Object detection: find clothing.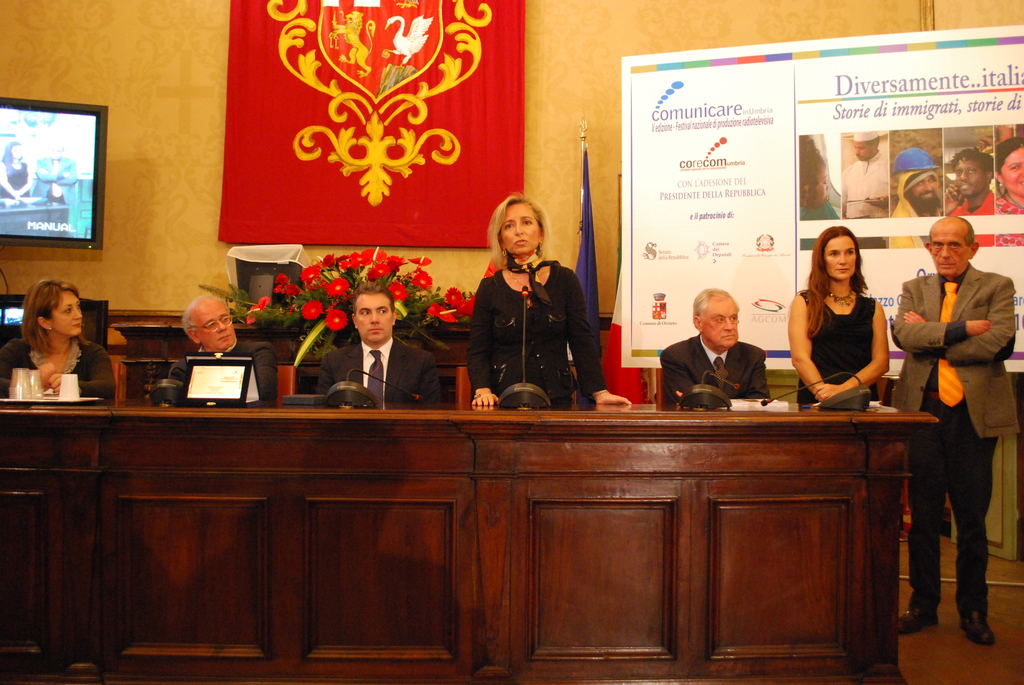
rect(955, 191, 995, 243).
